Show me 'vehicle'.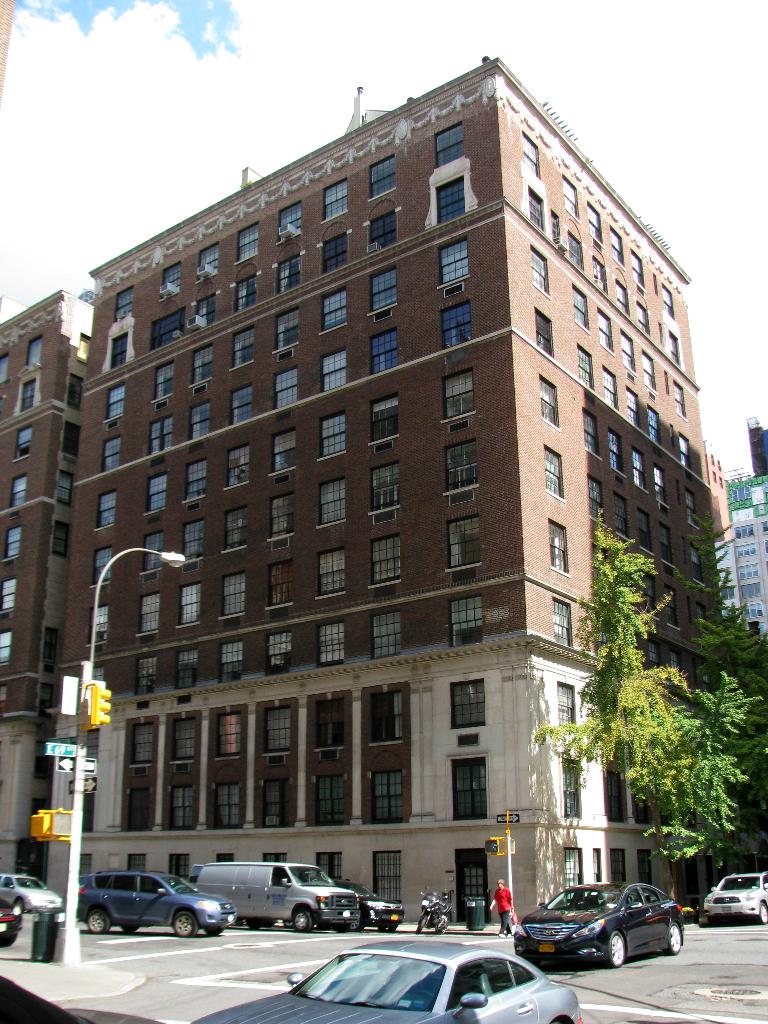
'vehicle' is here: 700, 871, 767, 924.
